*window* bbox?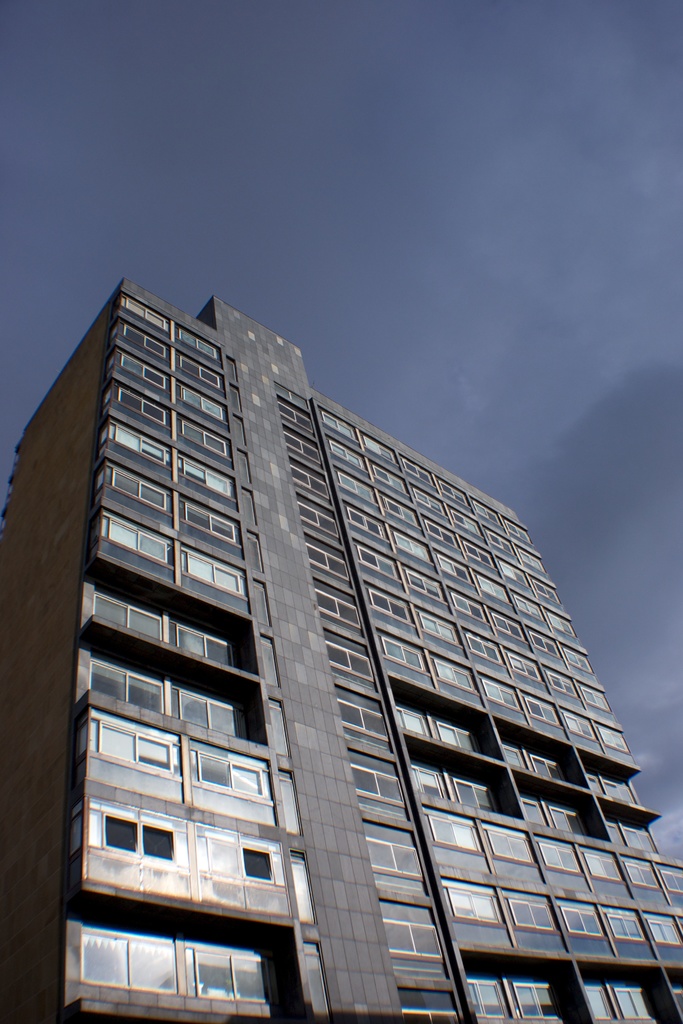
{"left": 242, "top": 490, "right": 257, "bottom": 525}
